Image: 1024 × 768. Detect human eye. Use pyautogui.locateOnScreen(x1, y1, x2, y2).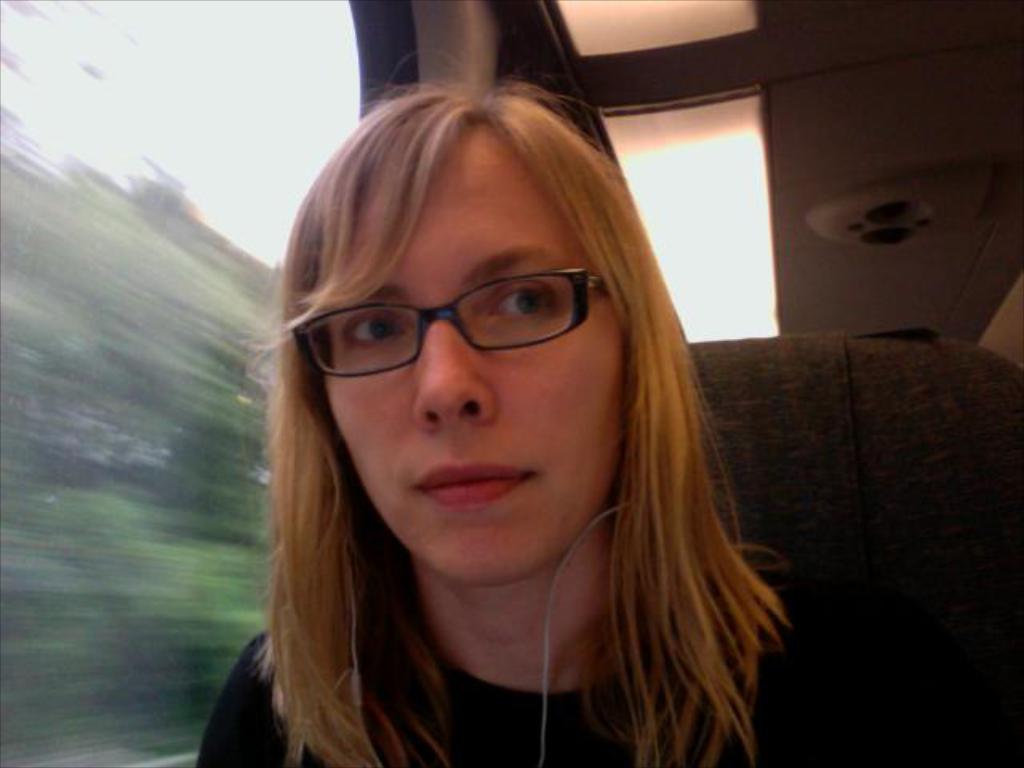
pyautogui.locateOnScreen(336, 307, 416, 354).
